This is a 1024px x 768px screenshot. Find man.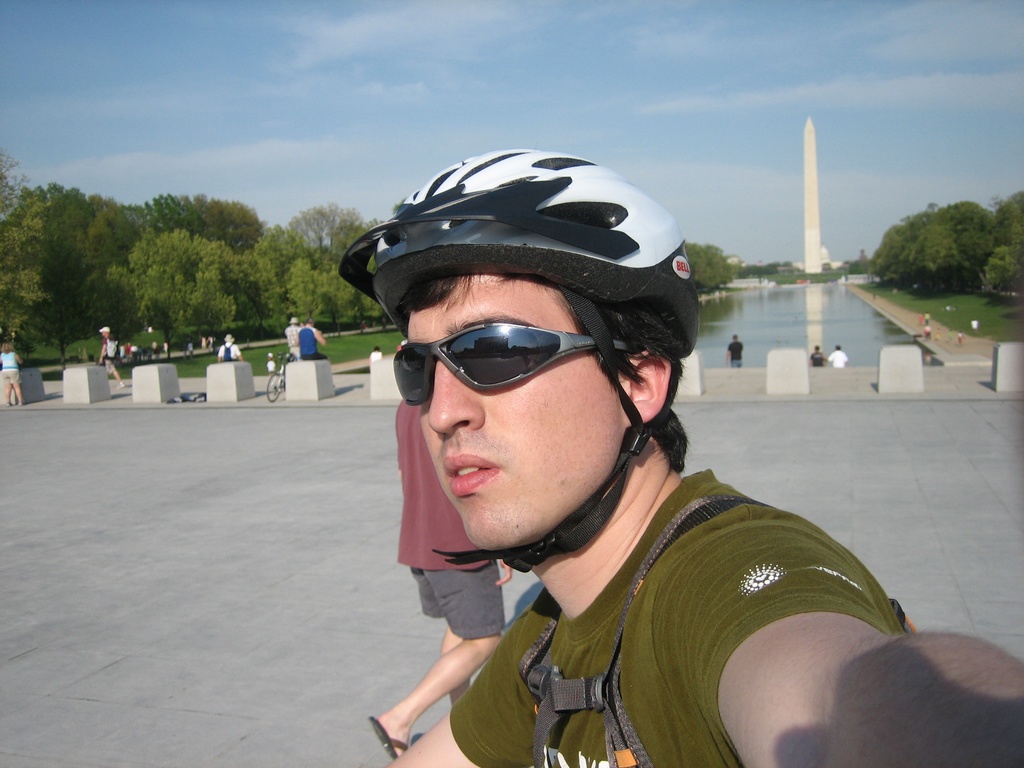
Bounding box: region(216, 333, 246, 358).
